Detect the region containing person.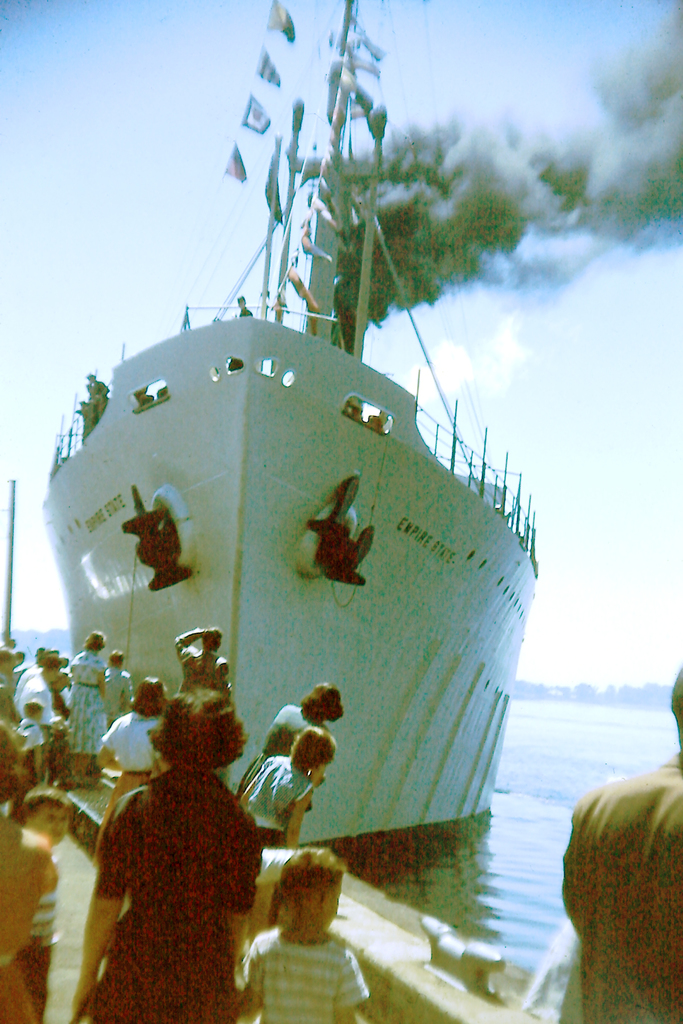
locate(239, 839, 377, 1020).
